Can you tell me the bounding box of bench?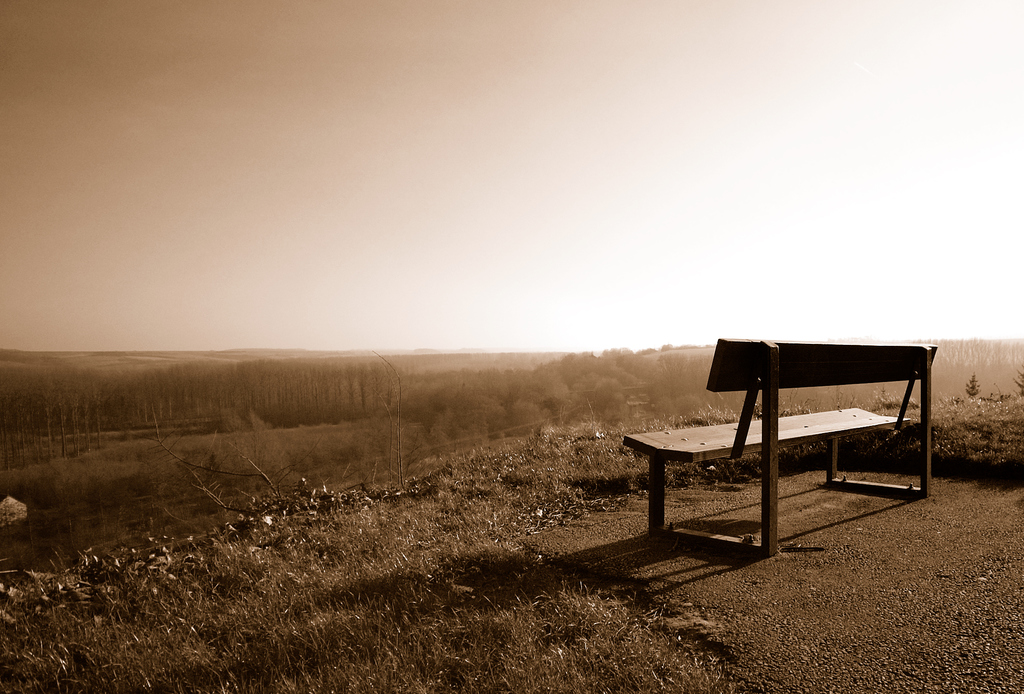
(603,338,960,574).
